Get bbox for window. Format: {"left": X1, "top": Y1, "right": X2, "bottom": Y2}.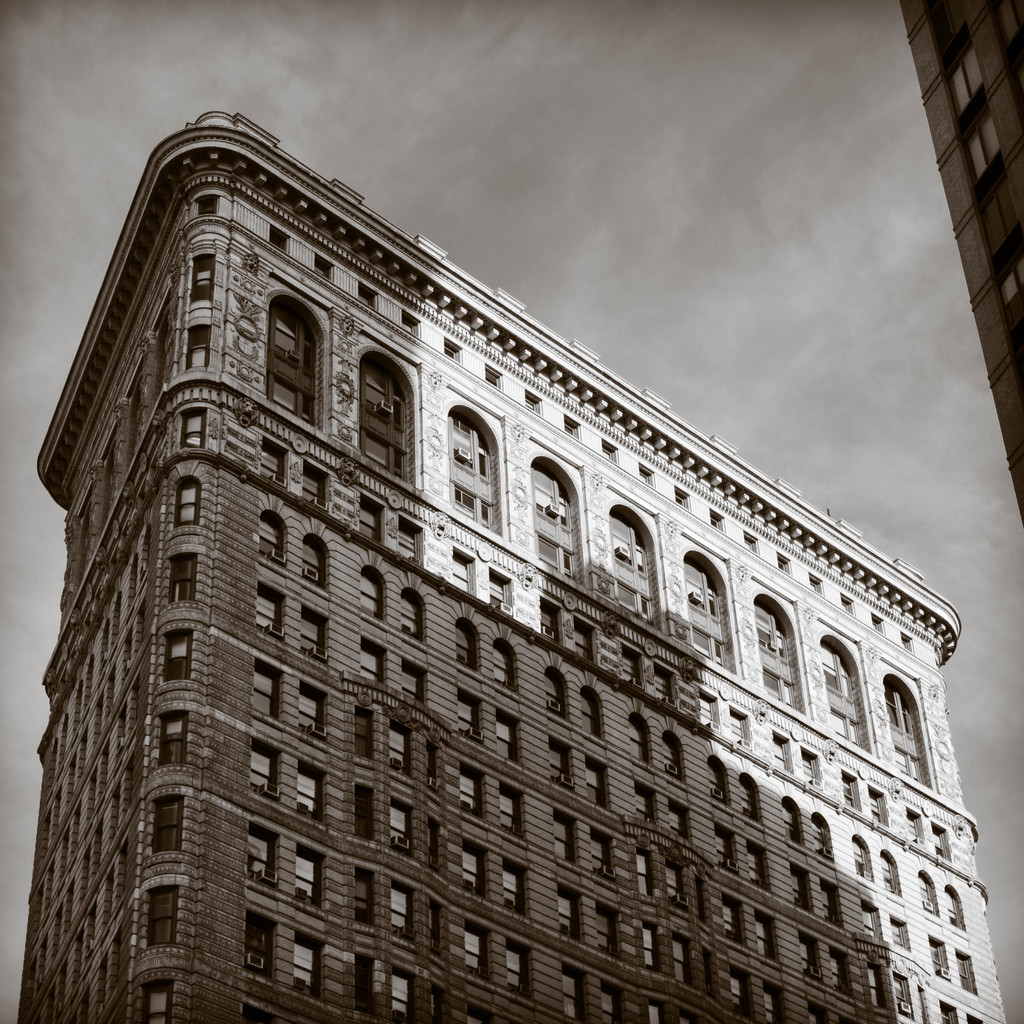
{"left": 194, "top": 319, "right": 218, "bottom": 369}.
